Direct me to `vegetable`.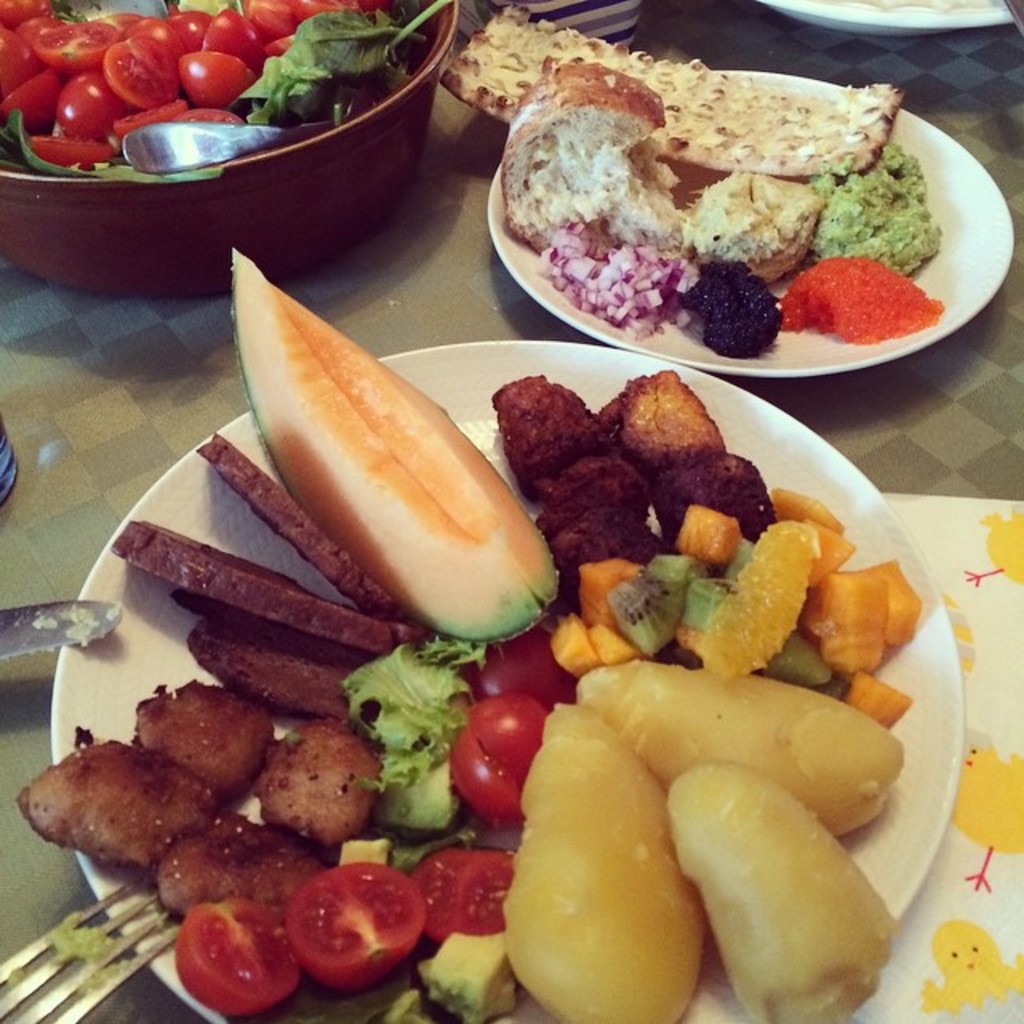
Direction: {"left": 170, "top": 899, "right": 314, "bottom": 1022}.
